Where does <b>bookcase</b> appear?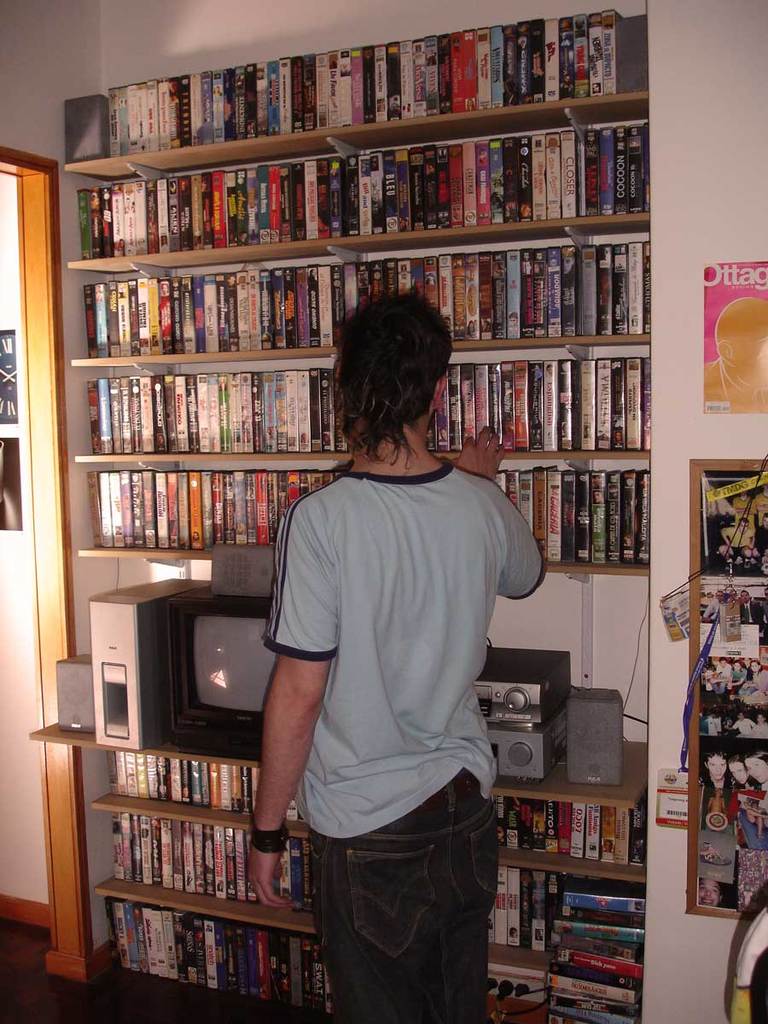
Appears at Rect(59, 14, 654, 578).
